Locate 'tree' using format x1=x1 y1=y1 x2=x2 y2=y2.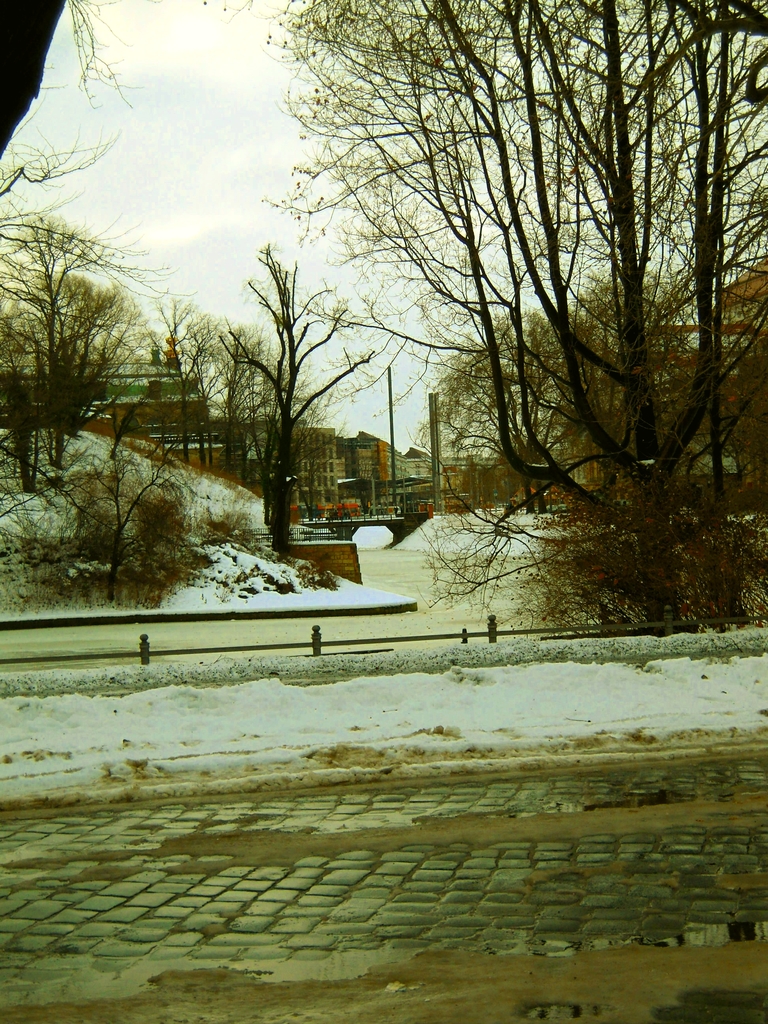
x1=11 y1=261 x2=154 y2=480.
